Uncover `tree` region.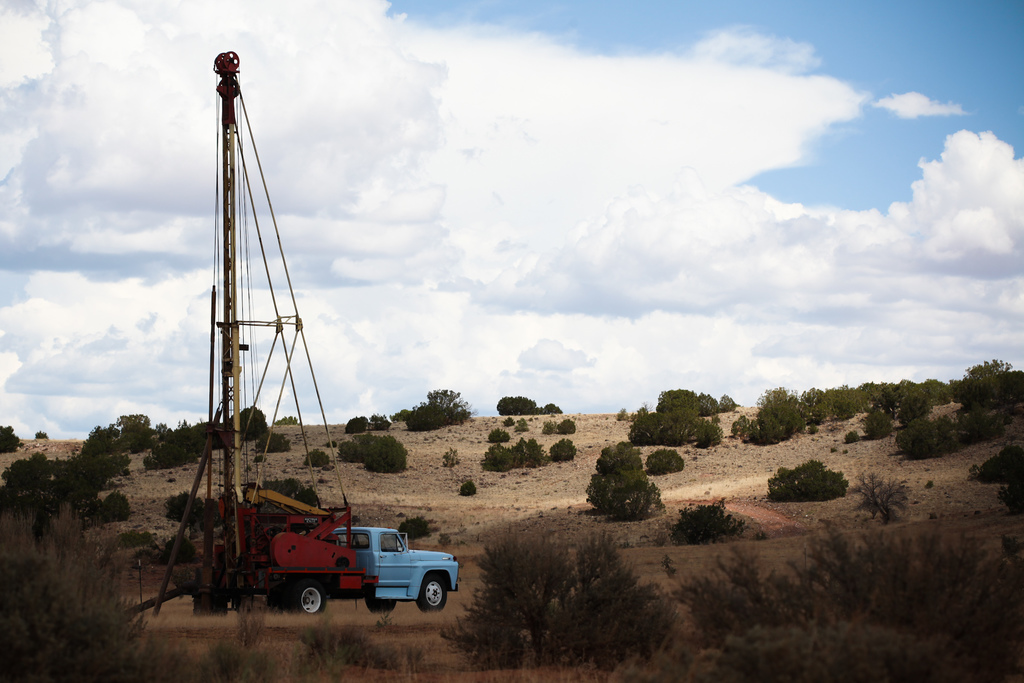
Uncovered: (left=368, top=411, right=393, bottom=435).
